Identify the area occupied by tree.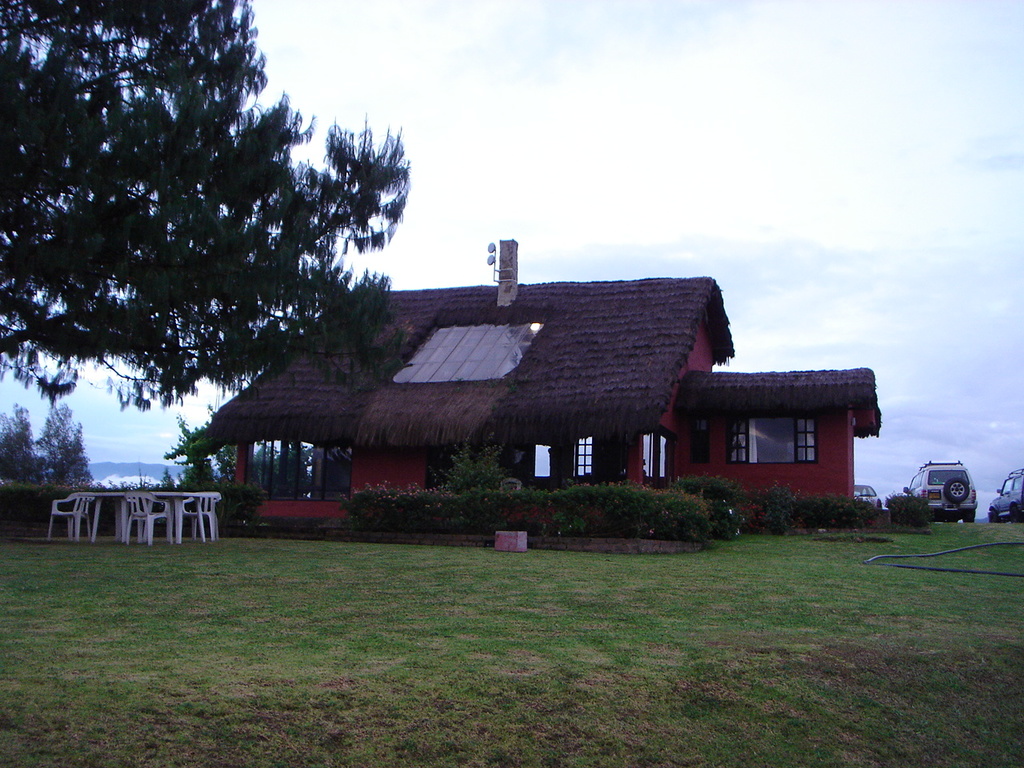
Area: <bbox>894, 486, 934, 526</bbox>.
